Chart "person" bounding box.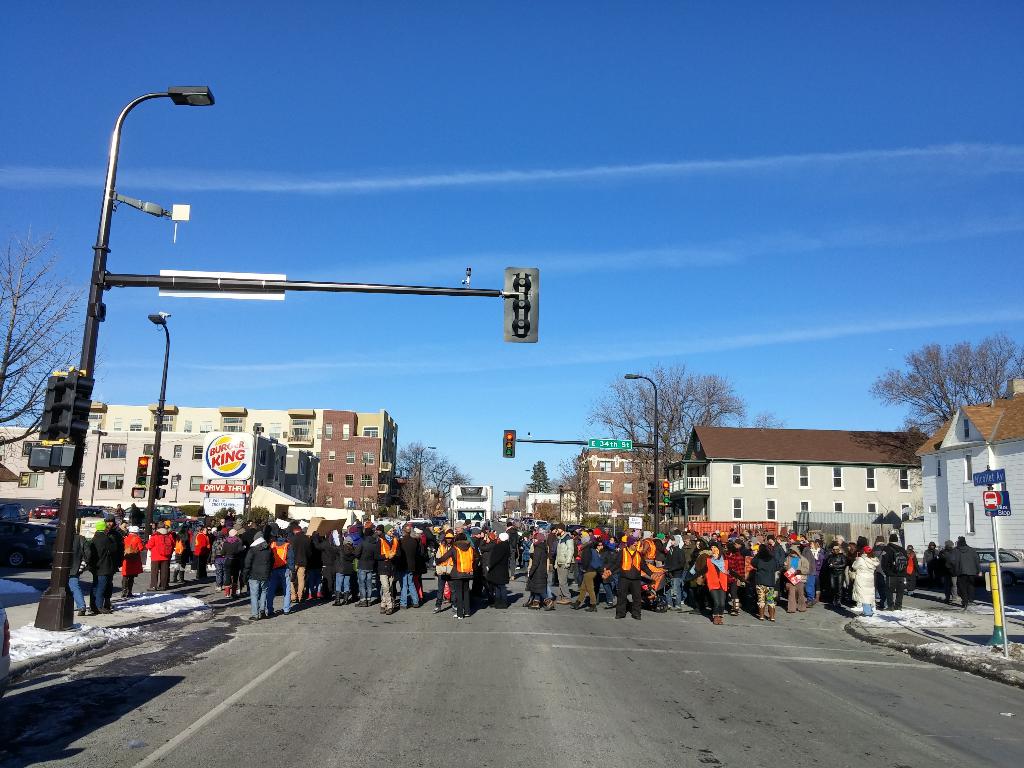
Charted: x1=785, y1=541, x2=810, y2=615.
